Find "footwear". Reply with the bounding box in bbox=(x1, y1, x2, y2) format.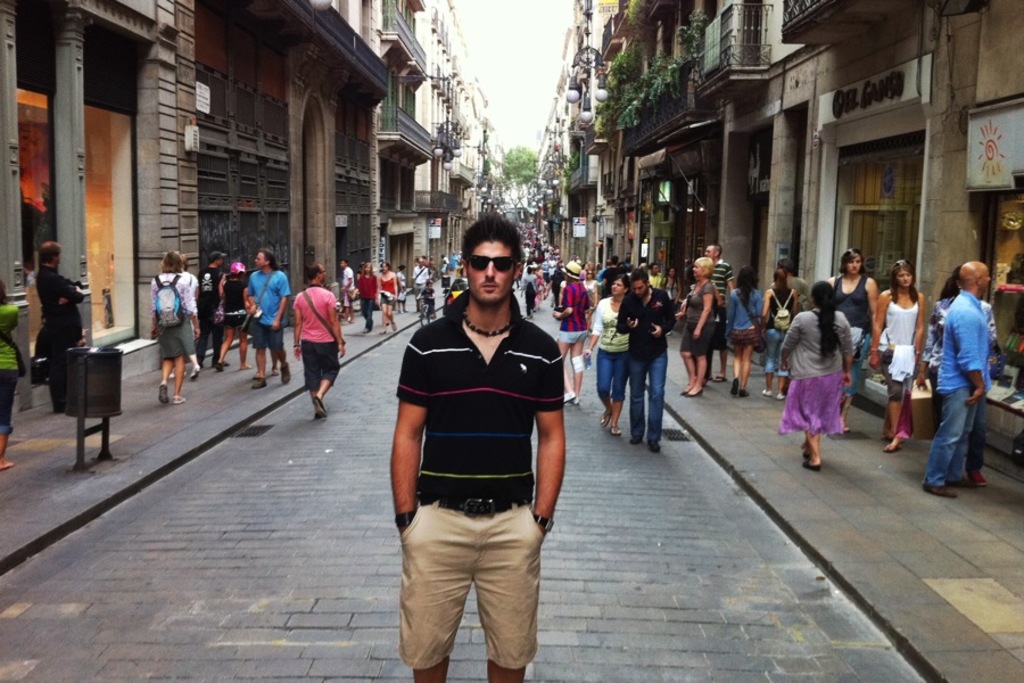
bbox=(974, 475, 990, 487).
